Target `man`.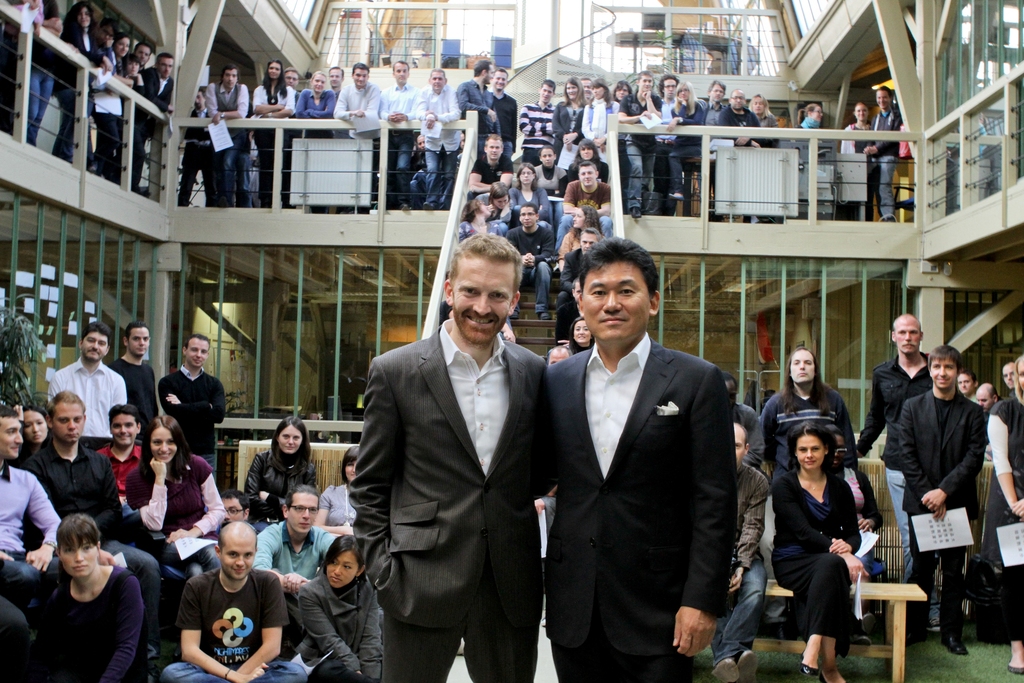
Target region: bbox(156, 336, 224, 481).
